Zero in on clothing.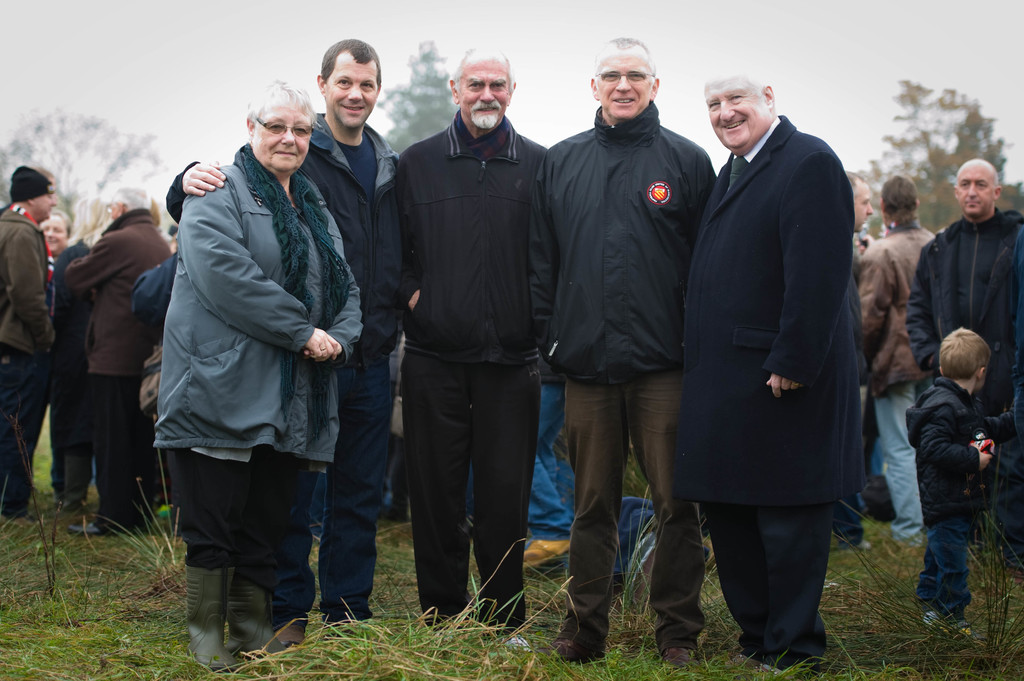
Zeroed in: 899:216:1023:559.
